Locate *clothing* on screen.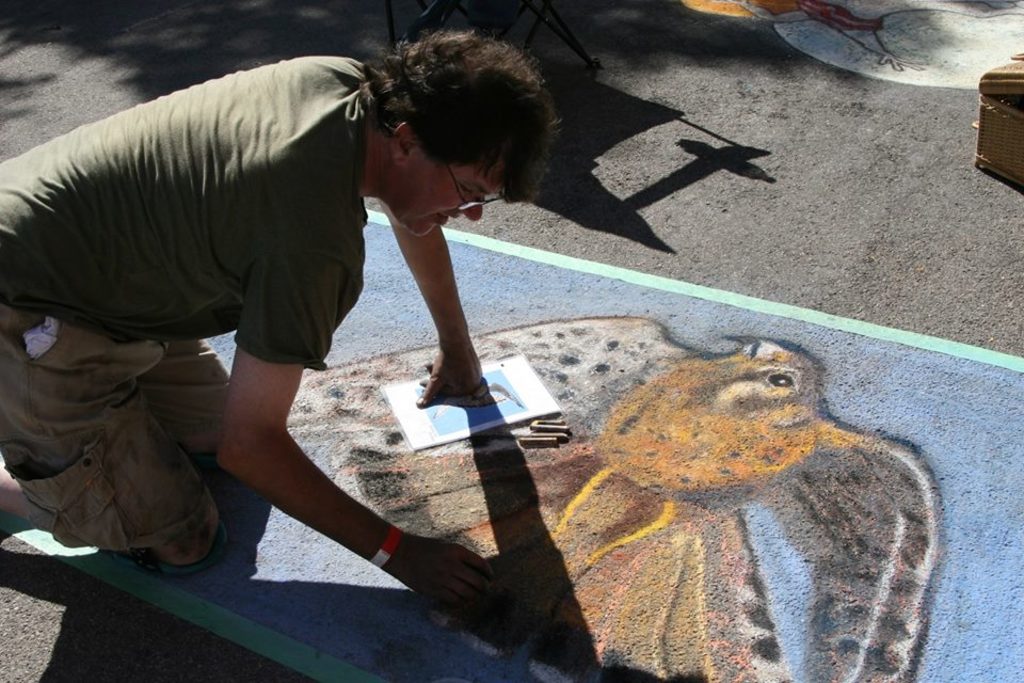
On screen at {"x1": 14, "y1": 77, "x2": 367, "y2": 544}.
